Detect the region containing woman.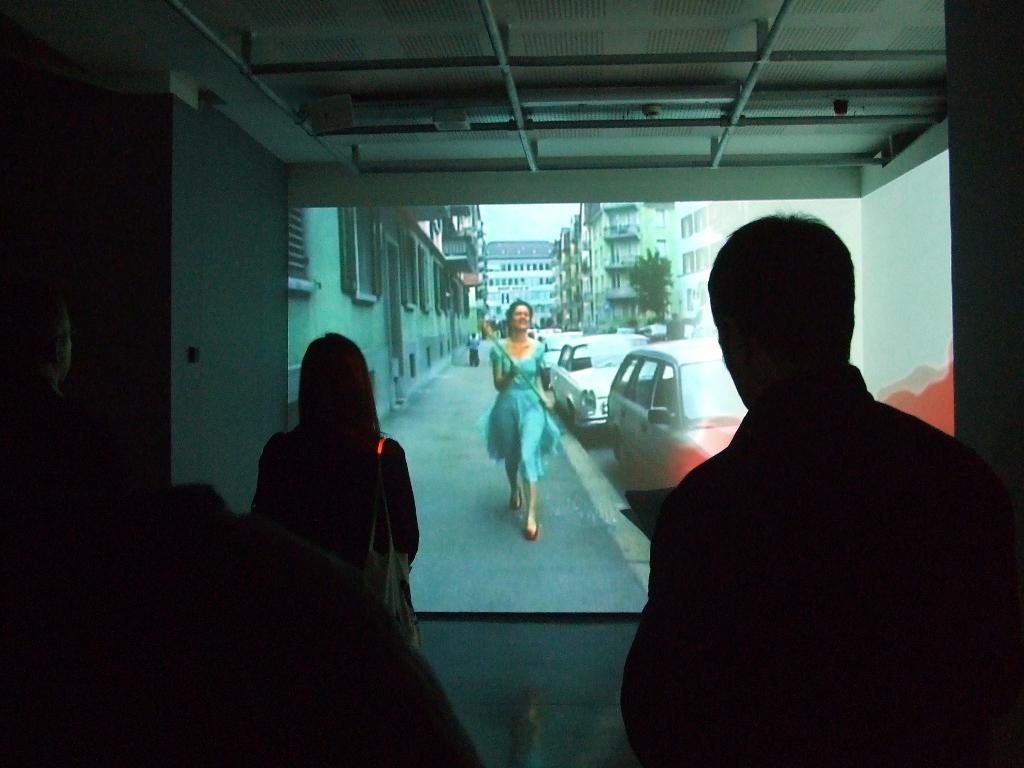
{"left": 486, "top": 300, "right": 559, "bottom": 540}.
